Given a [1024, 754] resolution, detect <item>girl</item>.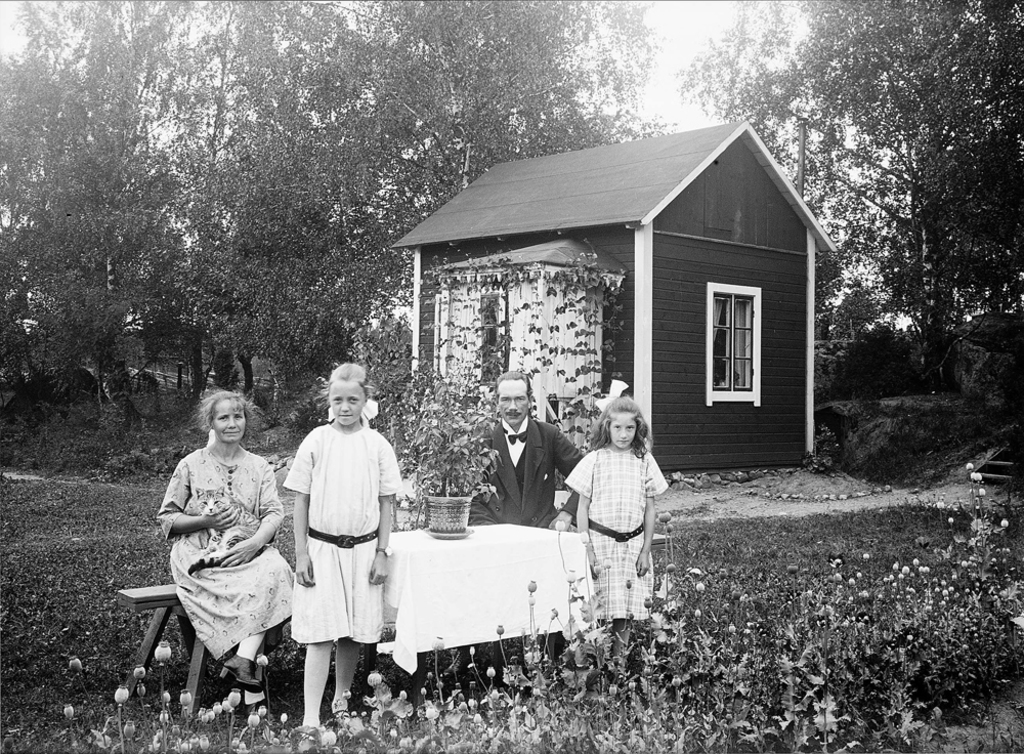
280,362,403,752.
